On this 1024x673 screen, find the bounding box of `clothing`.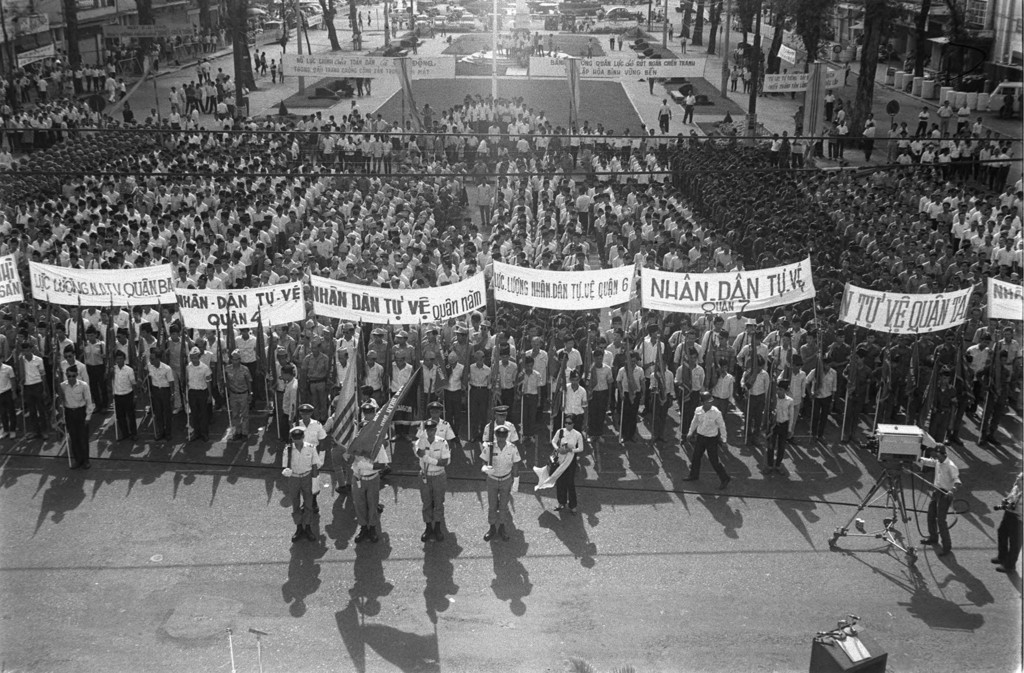
Bounding box: x1=672 y1=336 x2=702 y2=361.
